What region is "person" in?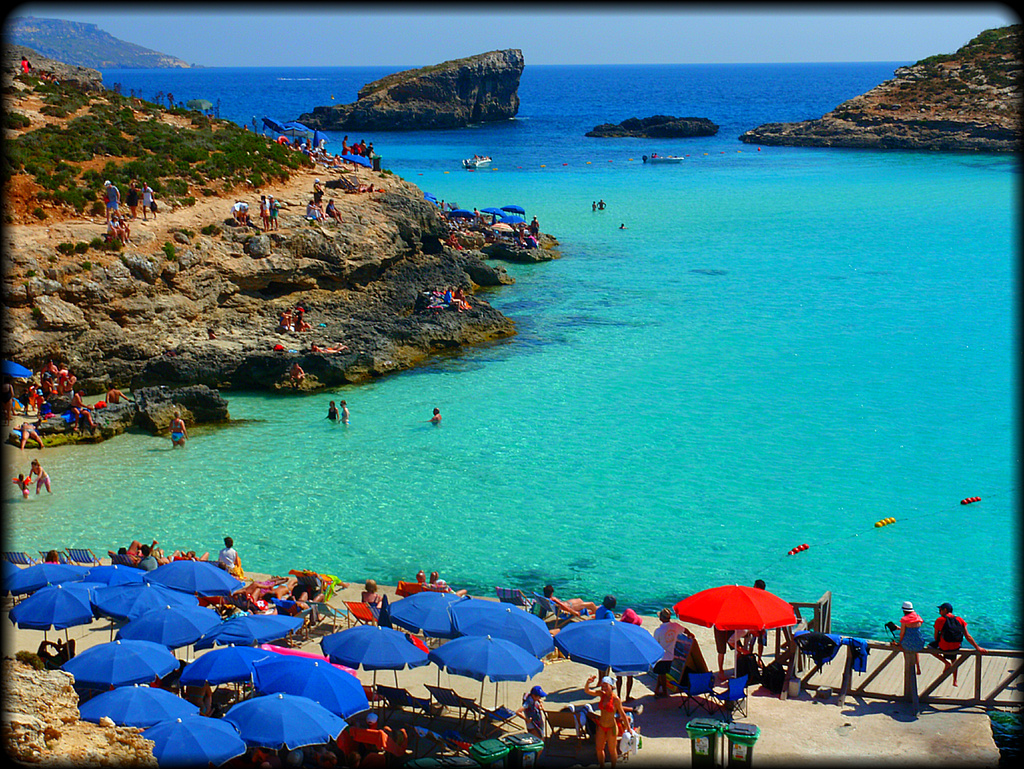
bbox=[424, 407, 445, 425].
